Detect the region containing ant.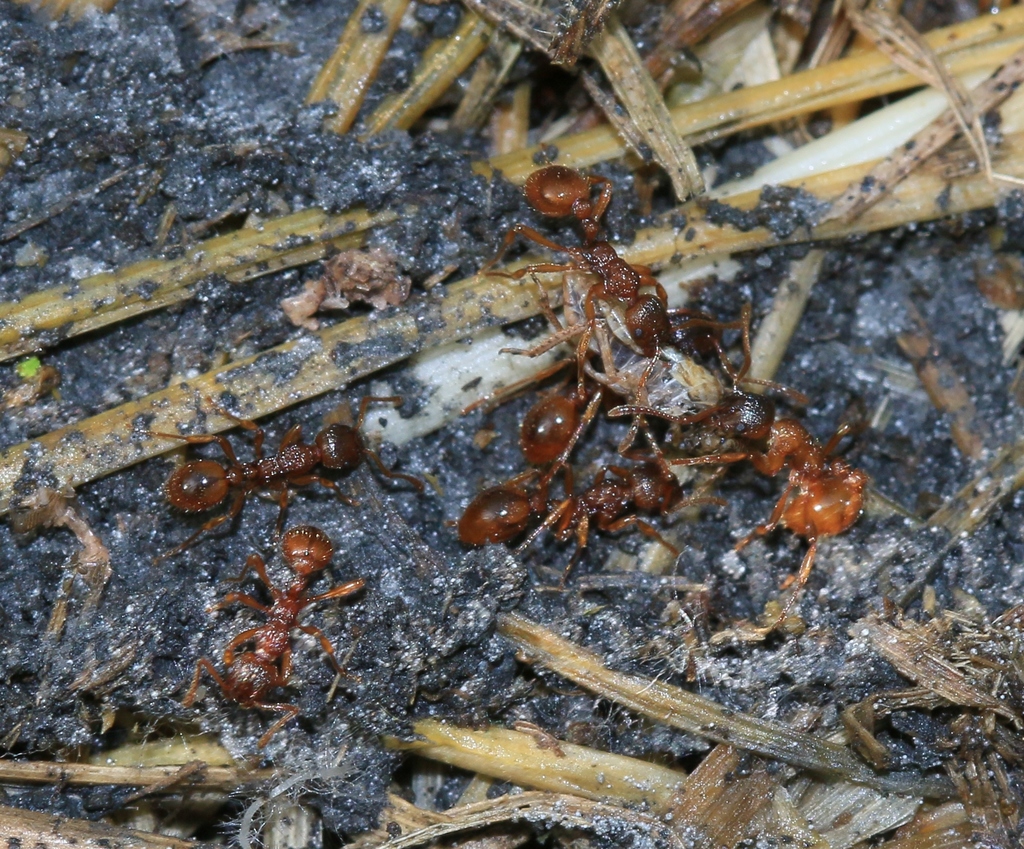
147/401/427/567.
